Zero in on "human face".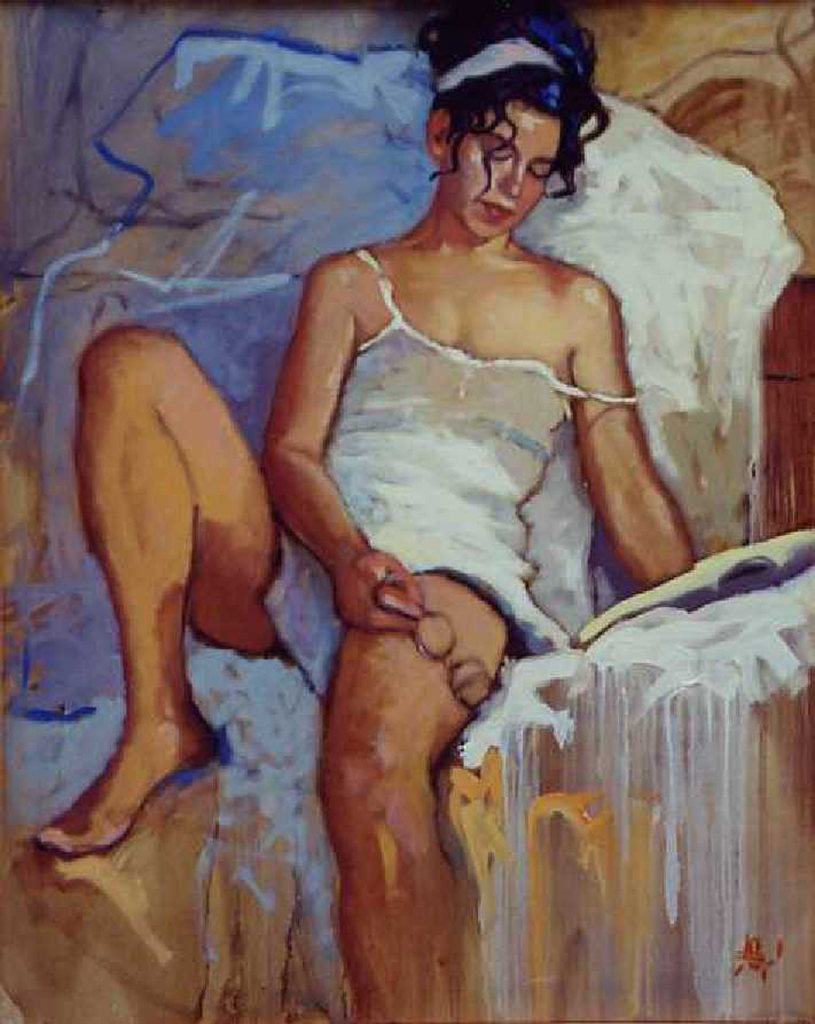
Zeroed in: bbox=(440, 102, 563, 240).
